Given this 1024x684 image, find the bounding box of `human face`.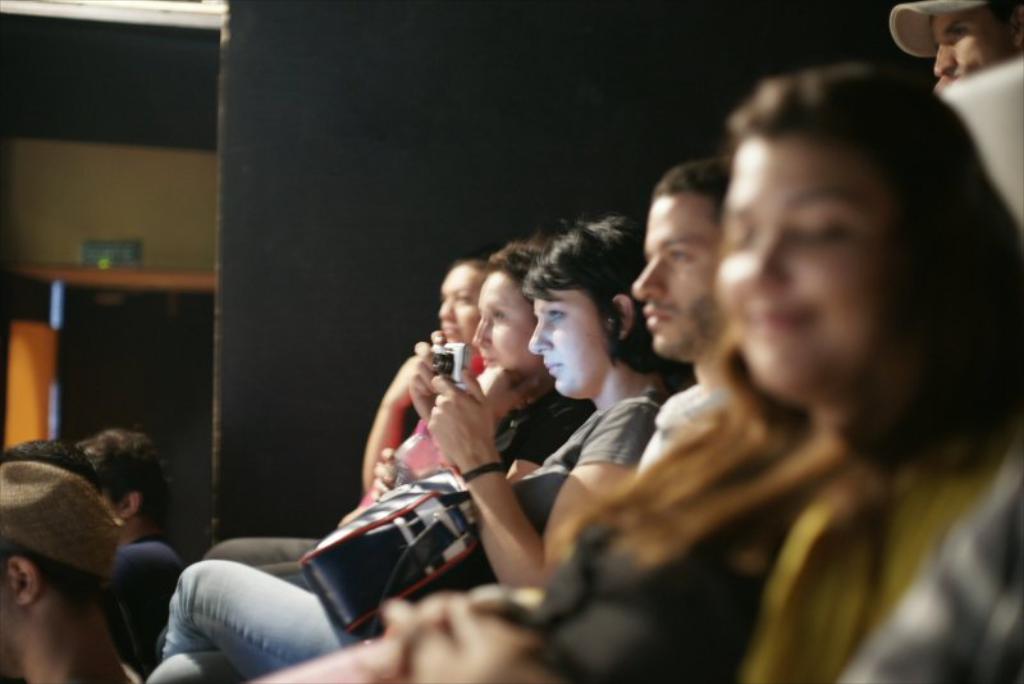
x1=631 y1=193 x2=722 y2=359.
